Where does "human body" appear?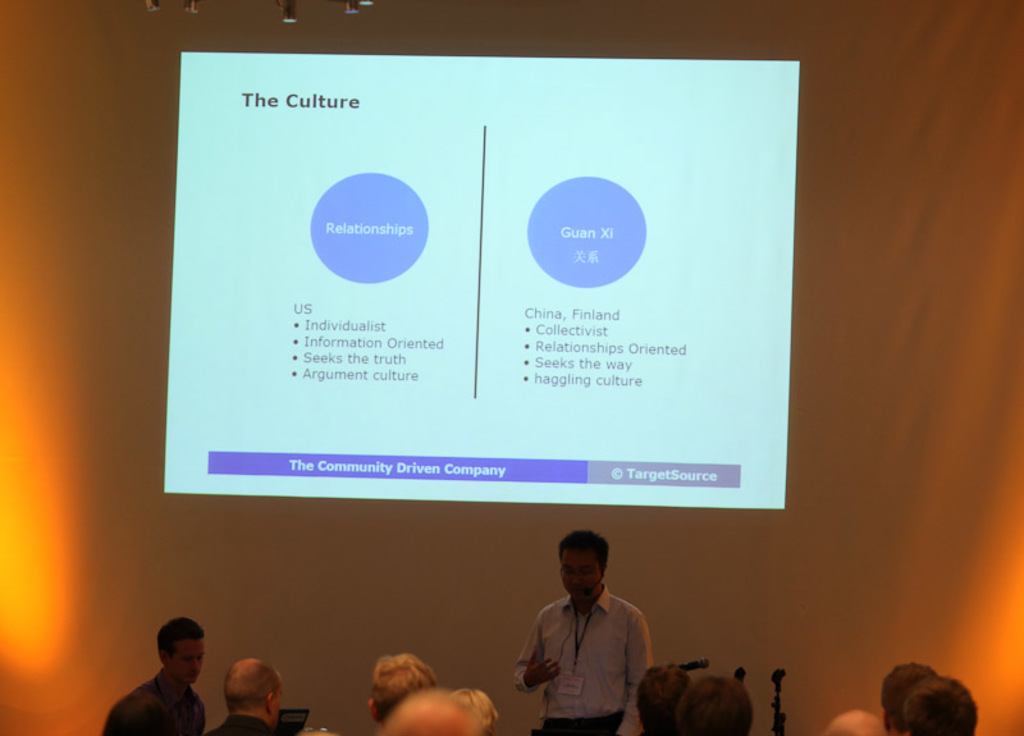
Appears at x1=508, y1=527, x2=658, y2=733.
